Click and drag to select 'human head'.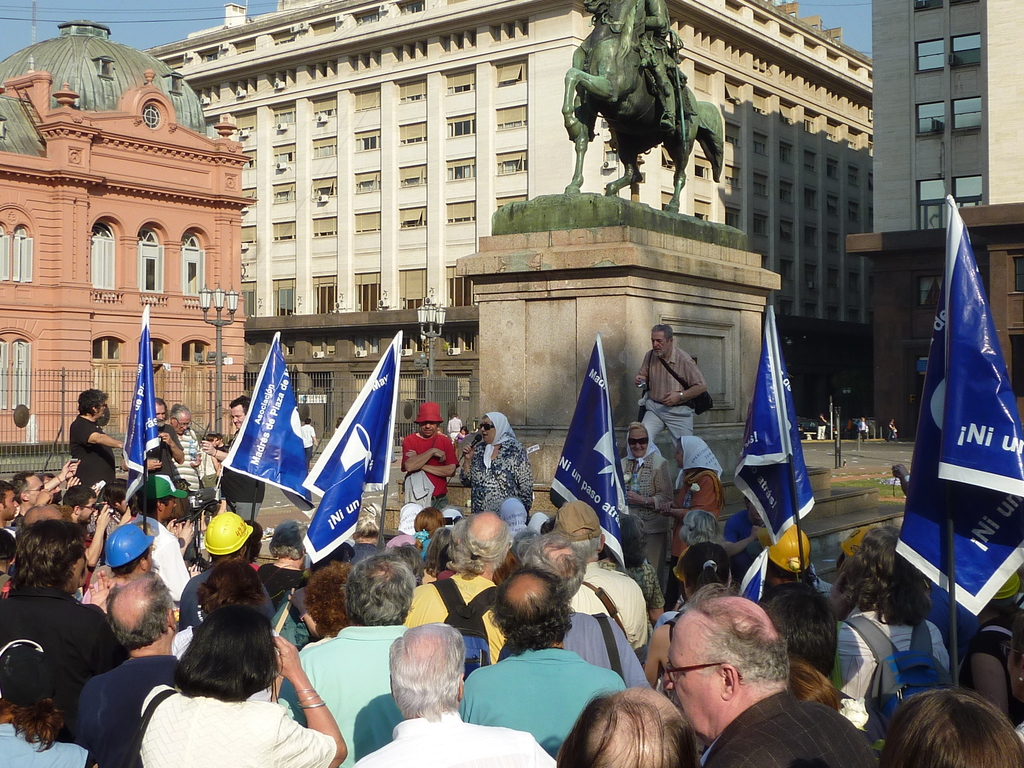
Selection: 744:494:763:522.
